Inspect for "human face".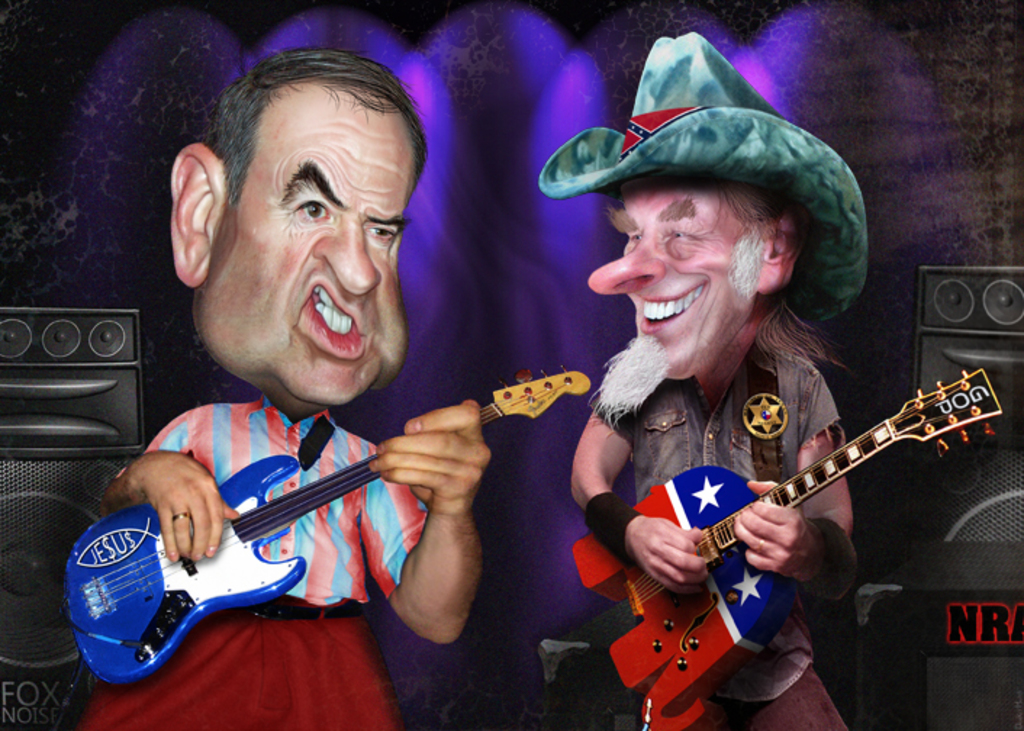
Inspection: detection(590, 173, 766, 379).
